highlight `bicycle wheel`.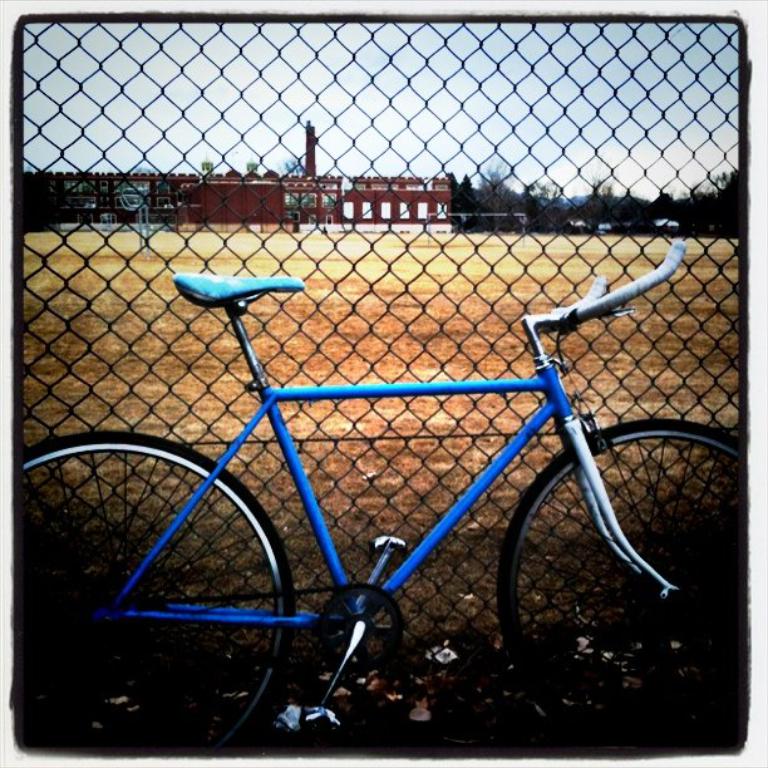
Highlighted region: [492, 423, 739, 724].
